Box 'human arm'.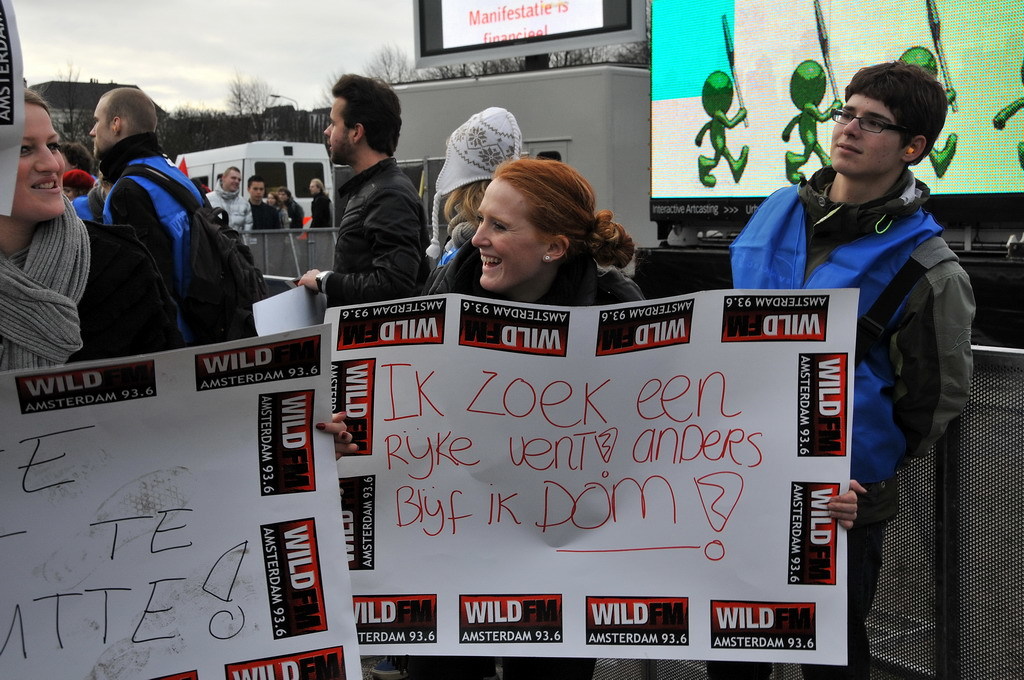
crop(825, 468, 871, 531).
